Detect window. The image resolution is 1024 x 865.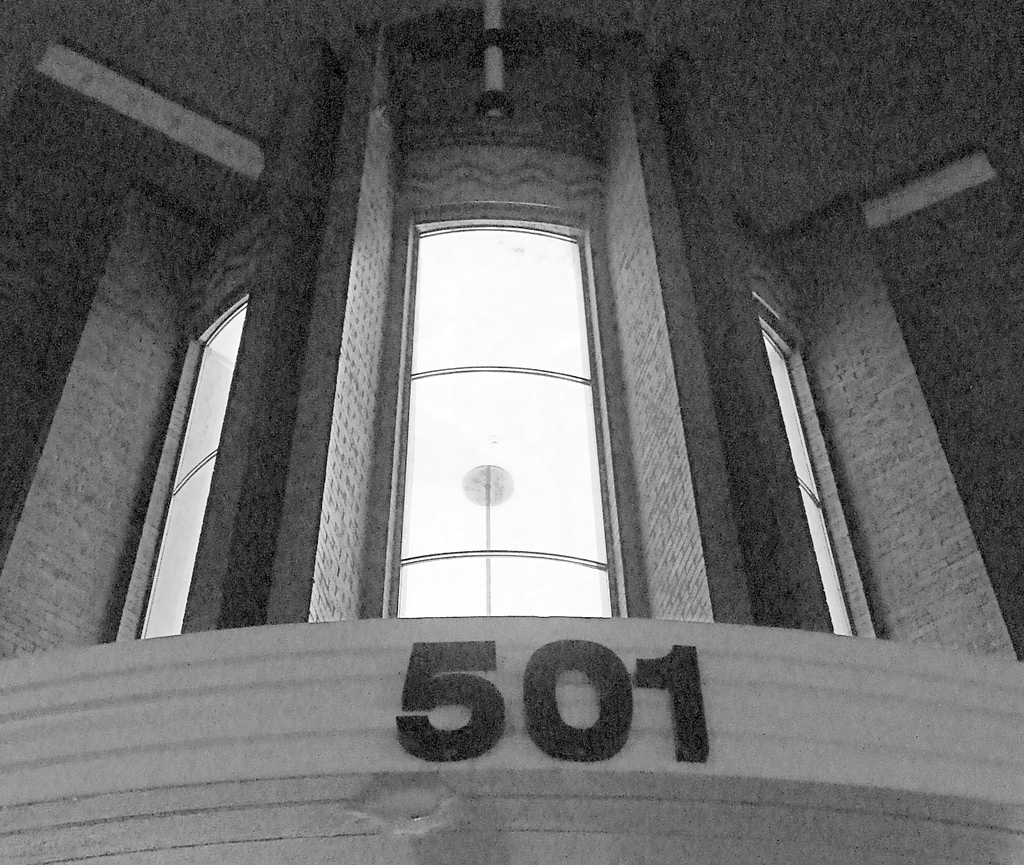
select_region(744, 279, 881, 645).
